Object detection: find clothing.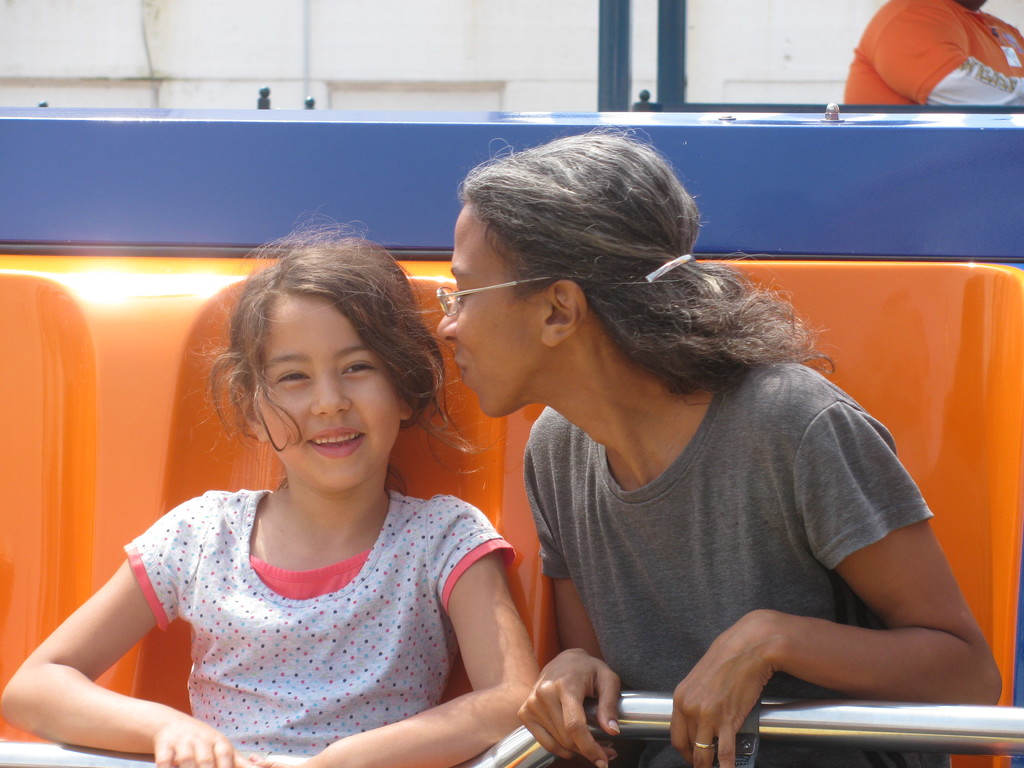
BBox(72, 447, 530, 749).
